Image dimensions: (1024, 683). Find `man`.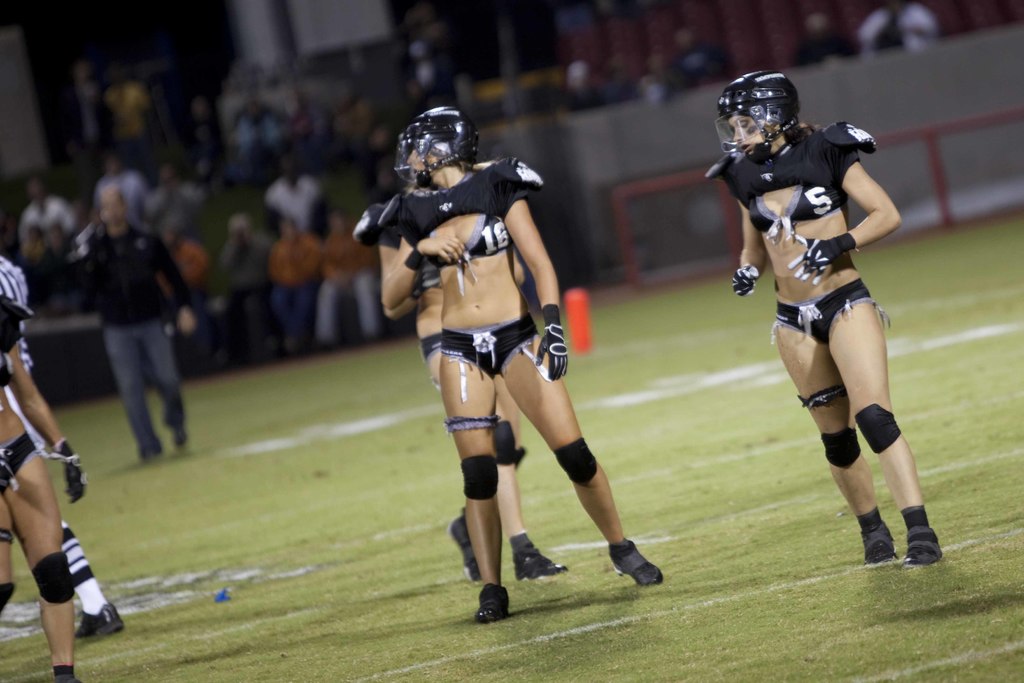
896/0/935/45.
